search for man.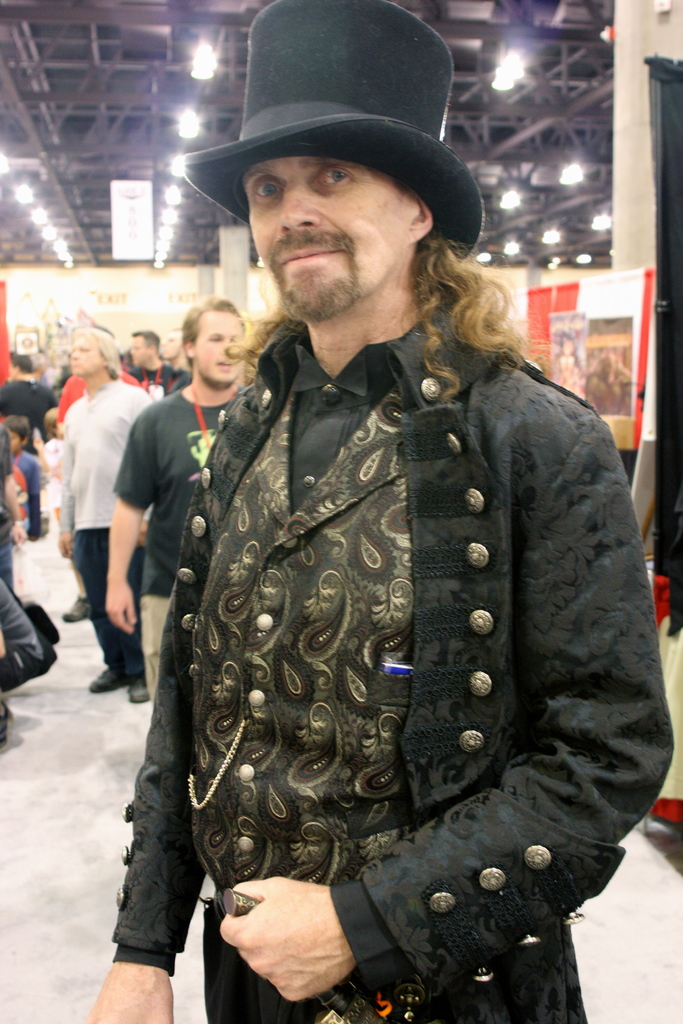
Found at 54, 340, 74, 394.
